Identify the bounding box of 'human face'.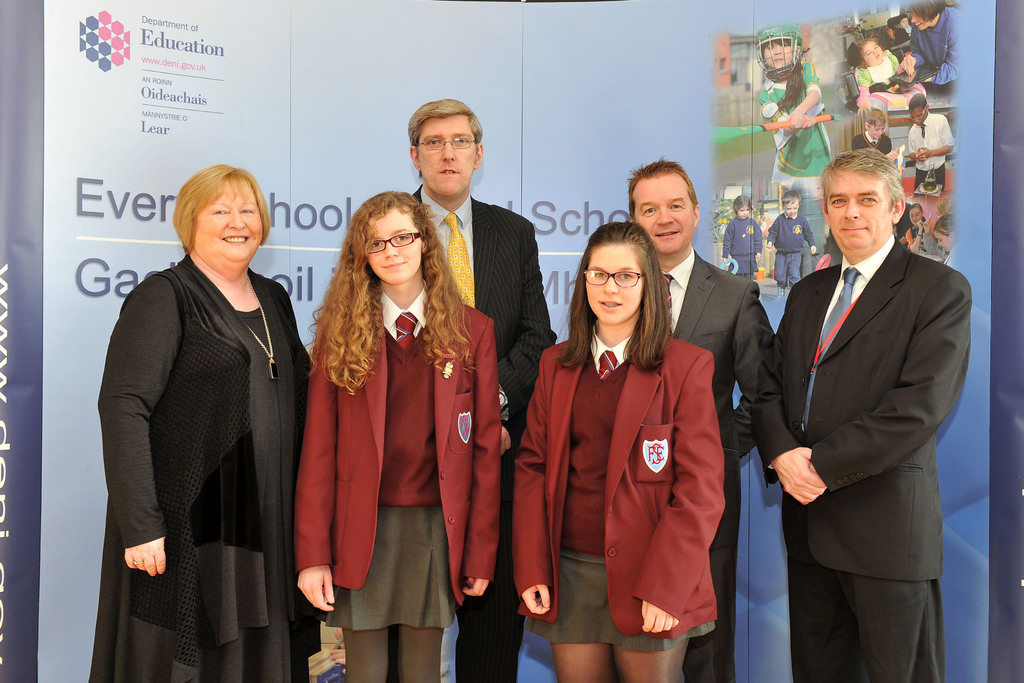
locate(366, 210, 420, 284).
